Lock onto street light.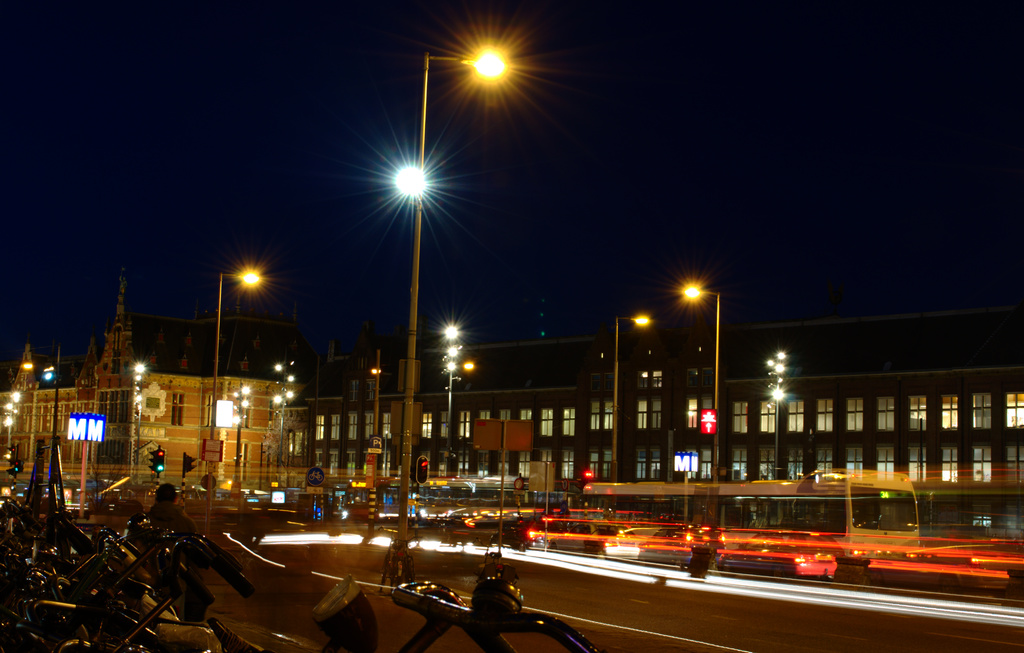
Locked: bbox(612, 310, 657, 478).
